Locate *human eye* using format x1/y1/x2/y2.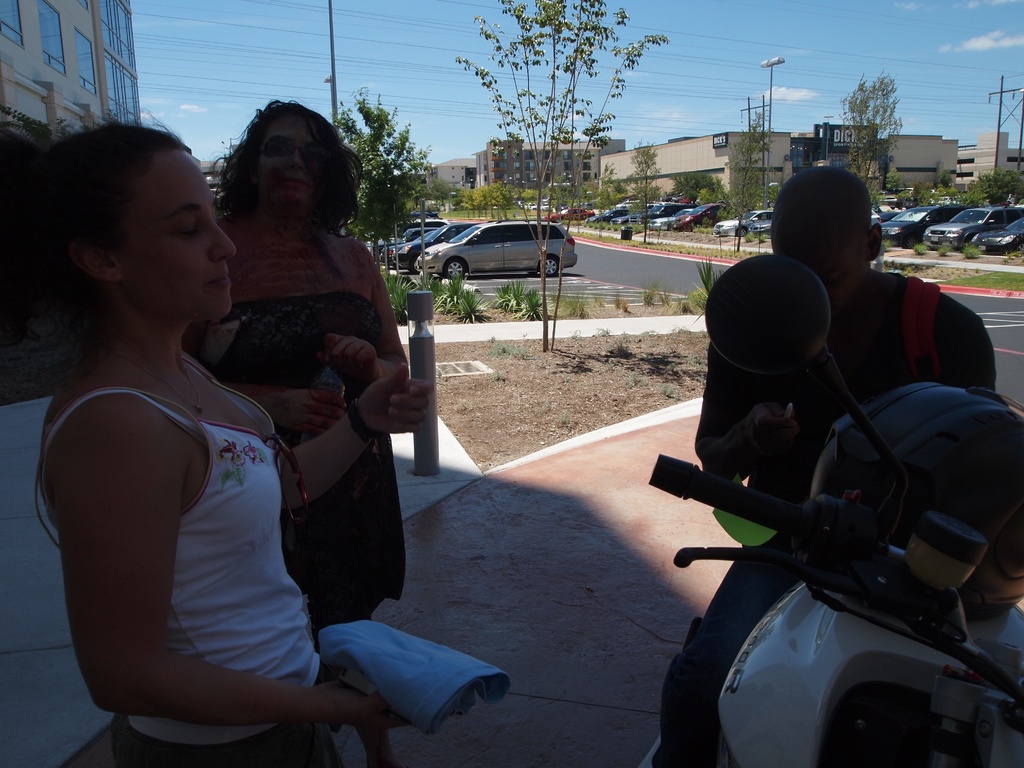
271/141/283/156.
